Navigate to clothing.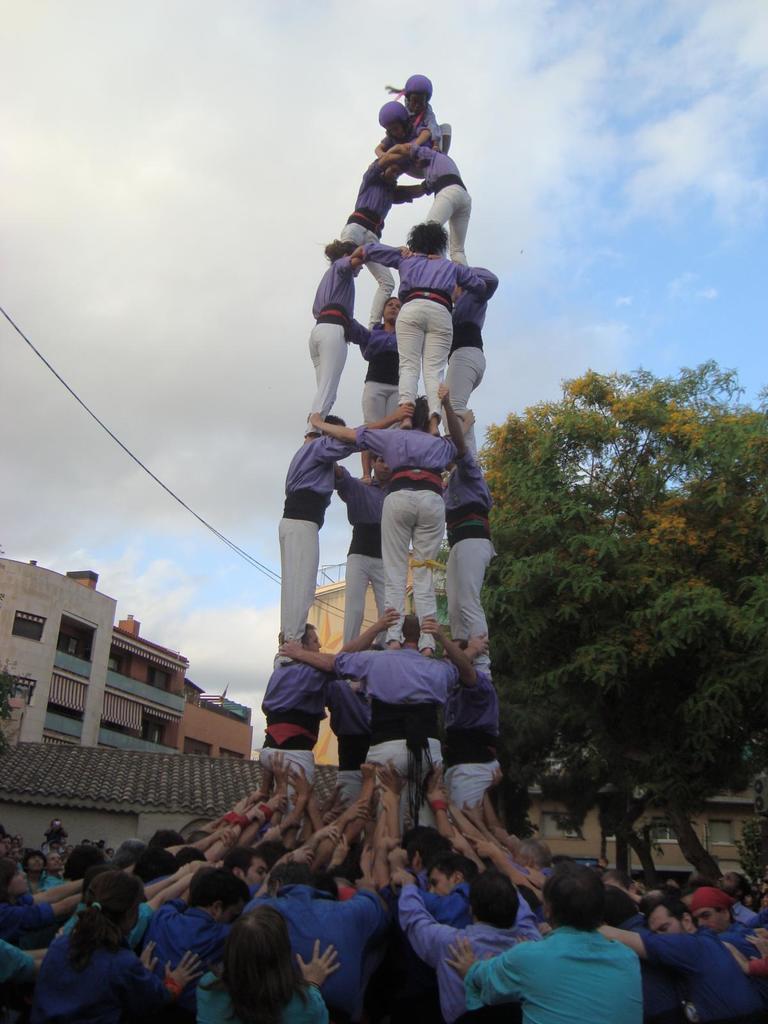
Navigation target: pyautogui.locateOnScreen(447, 435, 490, 640).
